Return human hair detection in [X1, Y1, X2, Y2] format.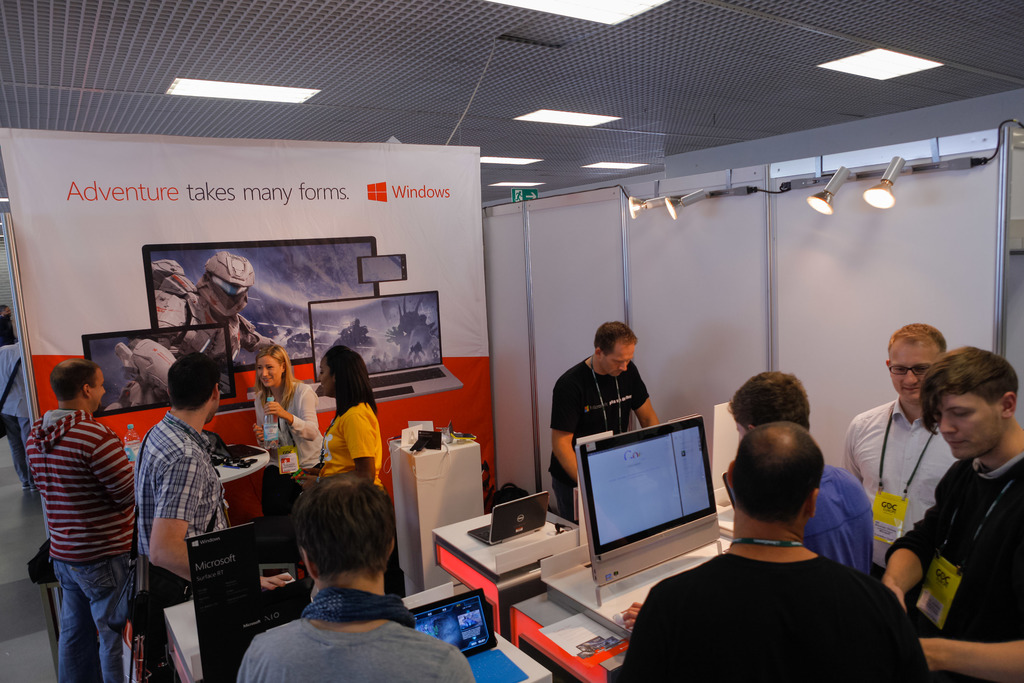
[323, 347, 378, 418].
